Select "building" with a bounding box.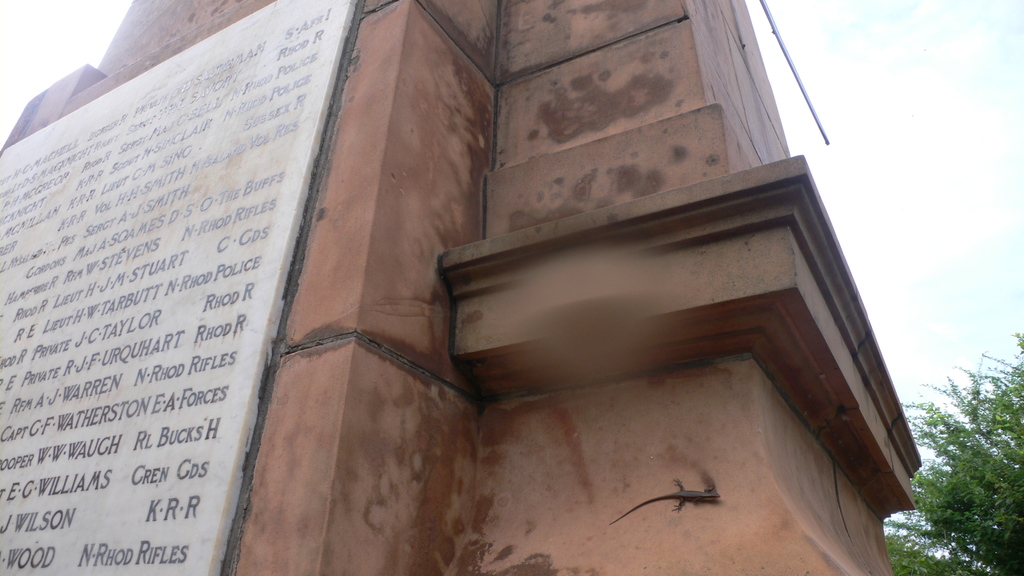
<bbox>0, 0, 922, 575</bbox>.
